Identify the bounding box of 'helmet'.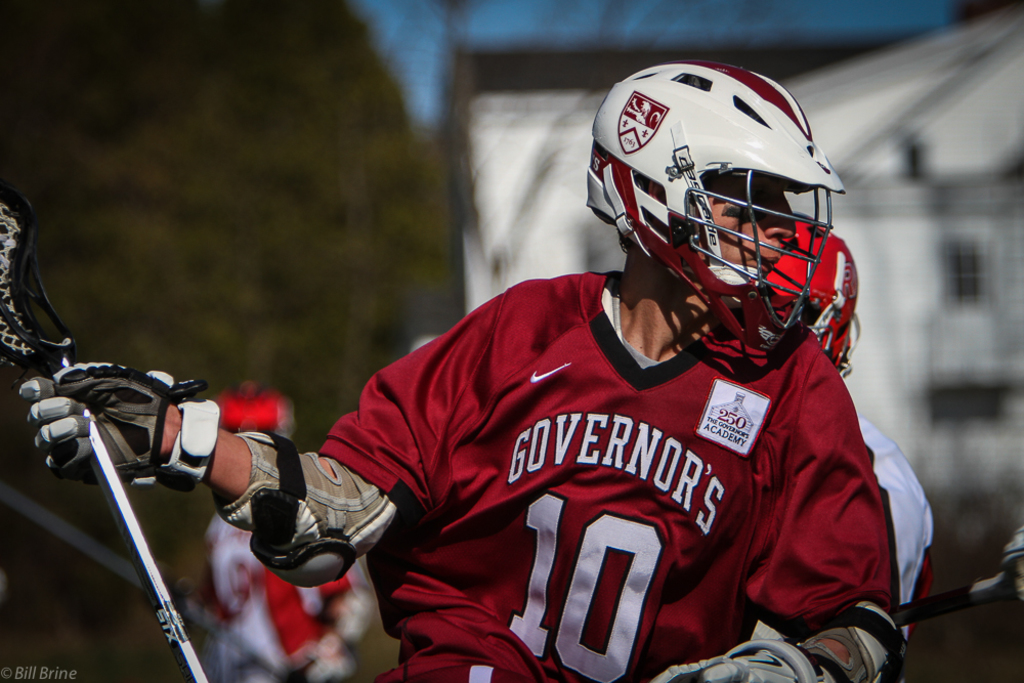
<box>585,55,847,348</box>.
